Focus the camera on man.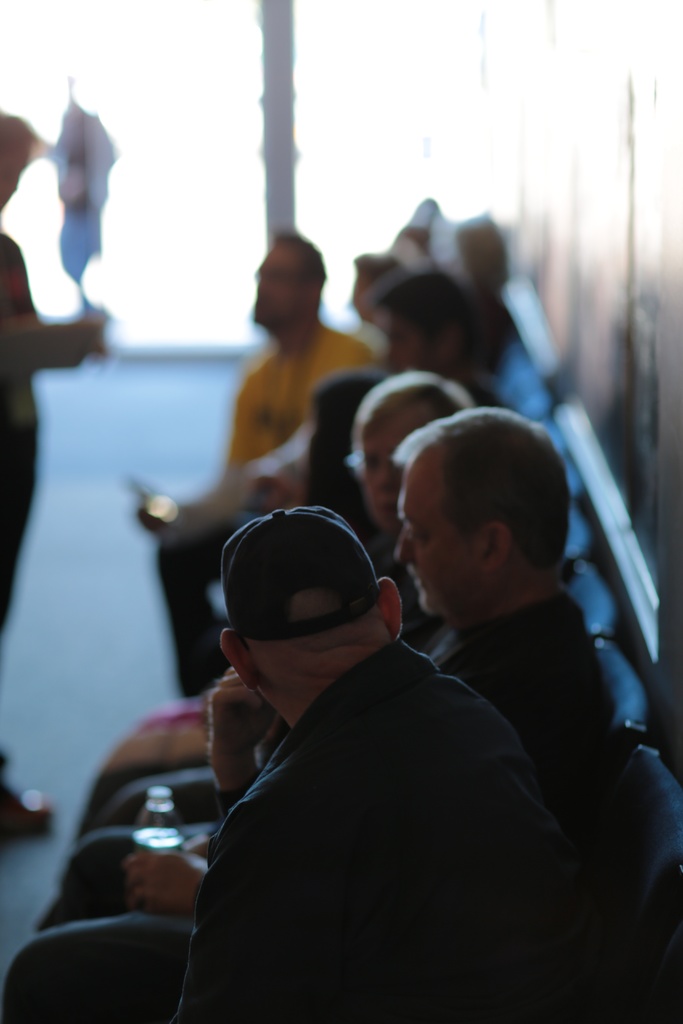
Focus region: detection(0, 115, 99, 848).
